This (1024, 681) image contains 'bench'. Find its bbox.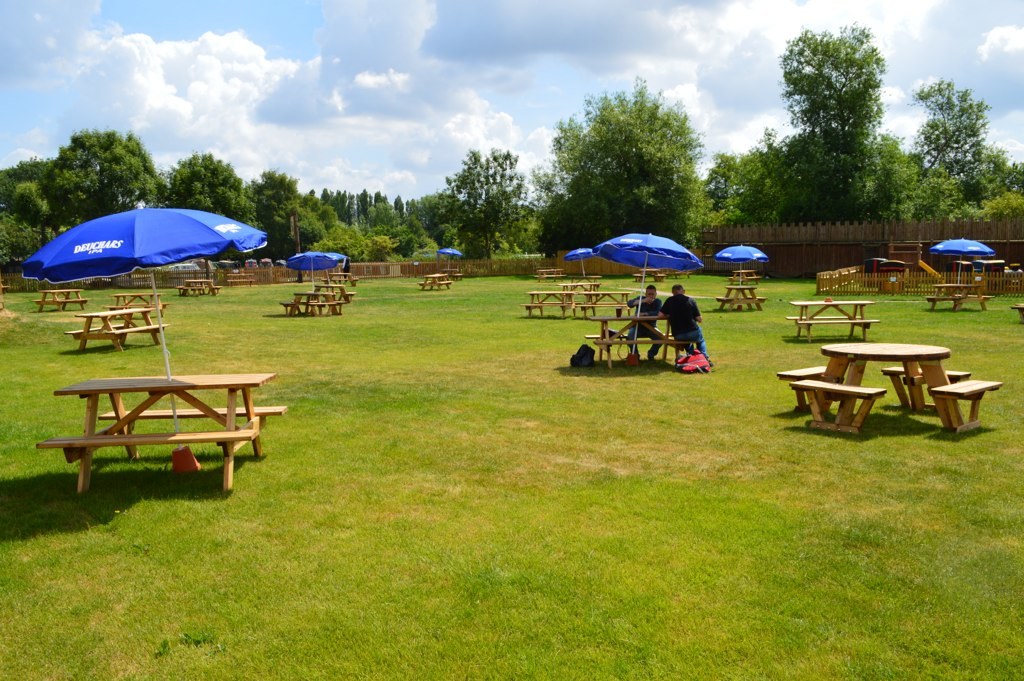
[x1=789, y1=301, x2=880, y2=342].
